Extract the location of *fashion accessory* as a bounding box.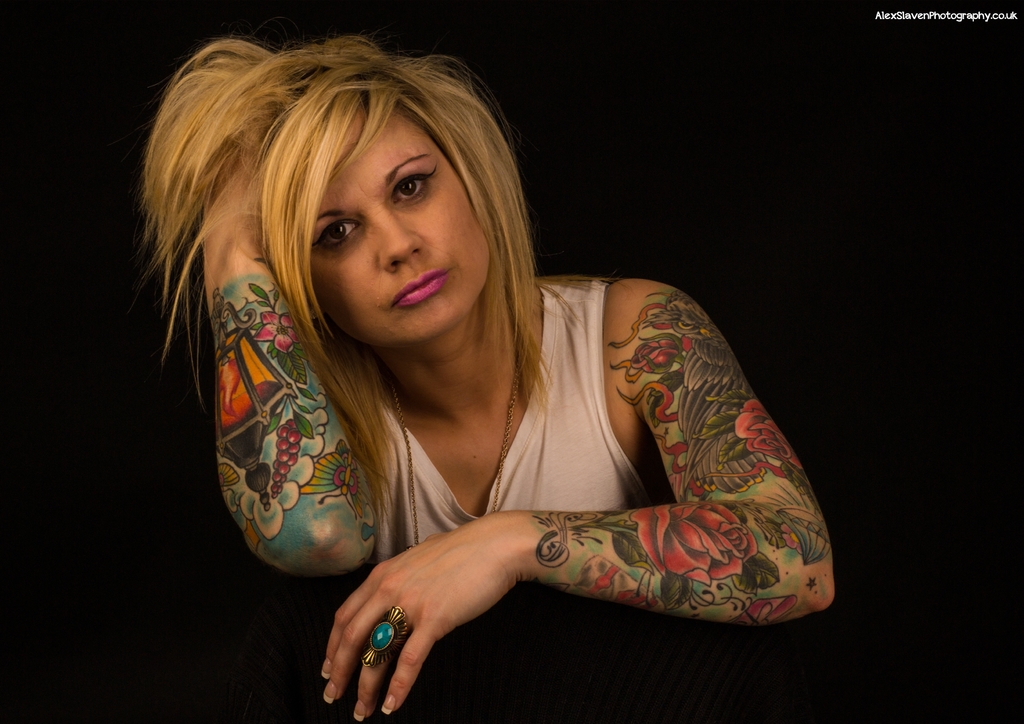
box(360, 607, 408, 670).
